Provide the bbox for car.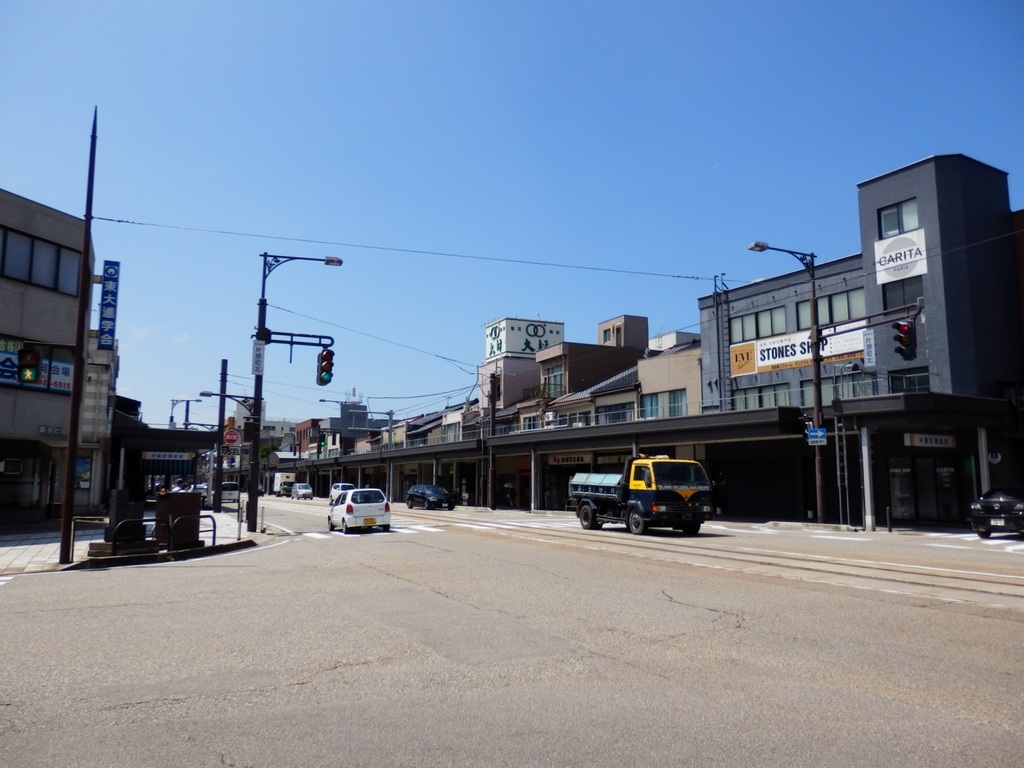
box(329, 481, 357, 500).
